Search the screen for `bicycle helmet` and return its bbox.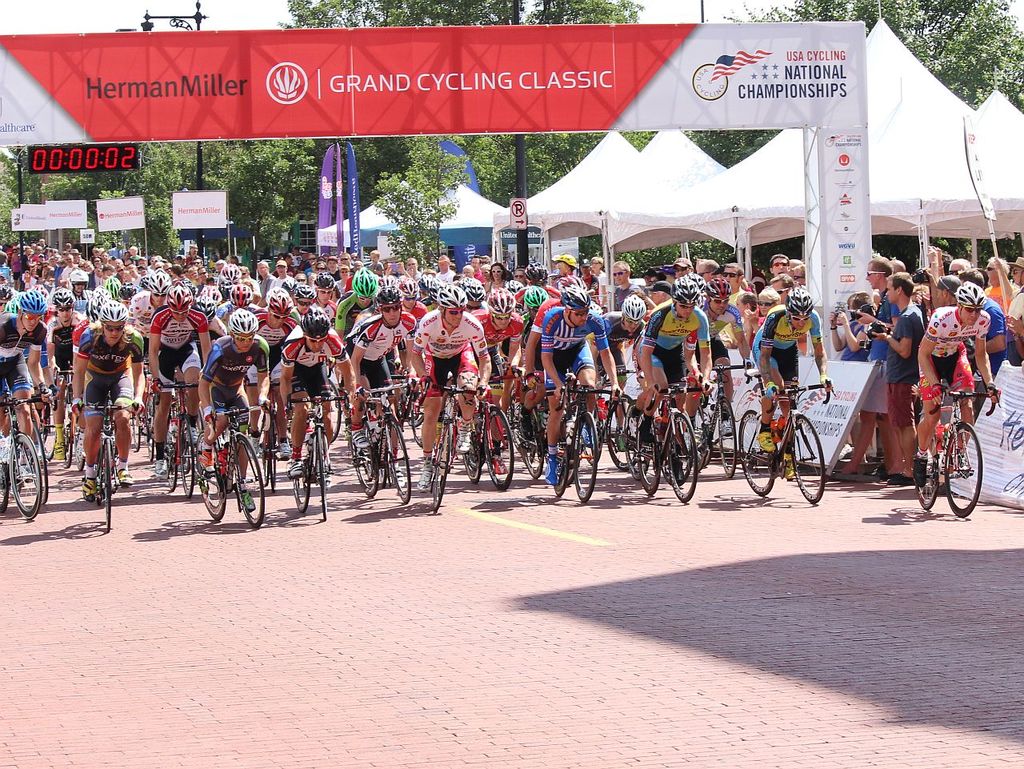
Found: l=71, t=271, r=89, b=286.
